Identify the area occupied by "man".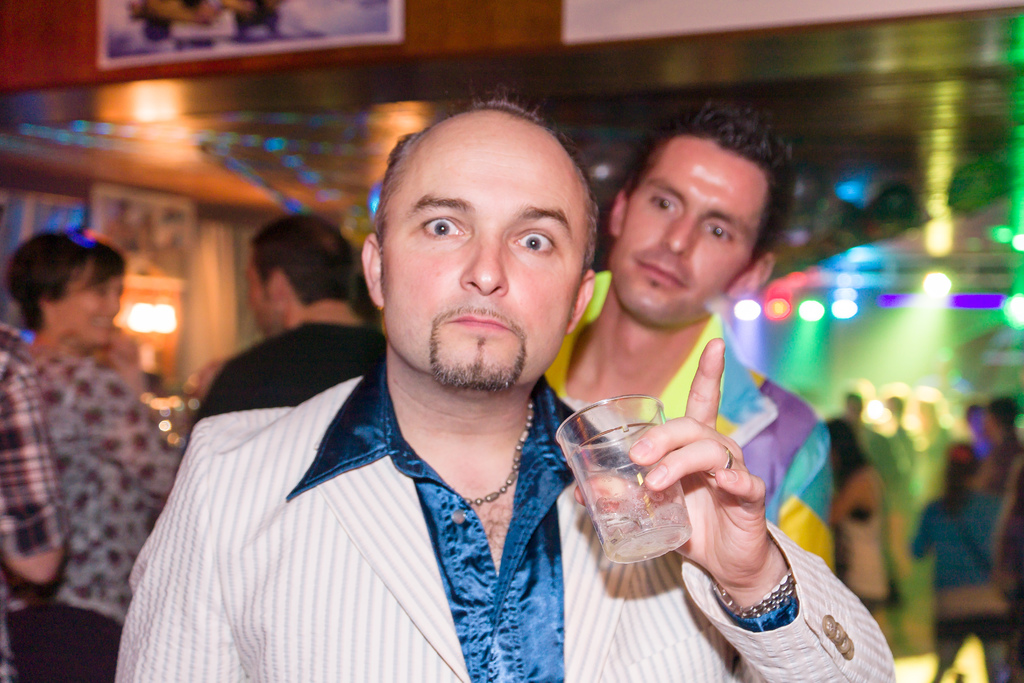
Area: l=535, t=89, r=836, b=568.
